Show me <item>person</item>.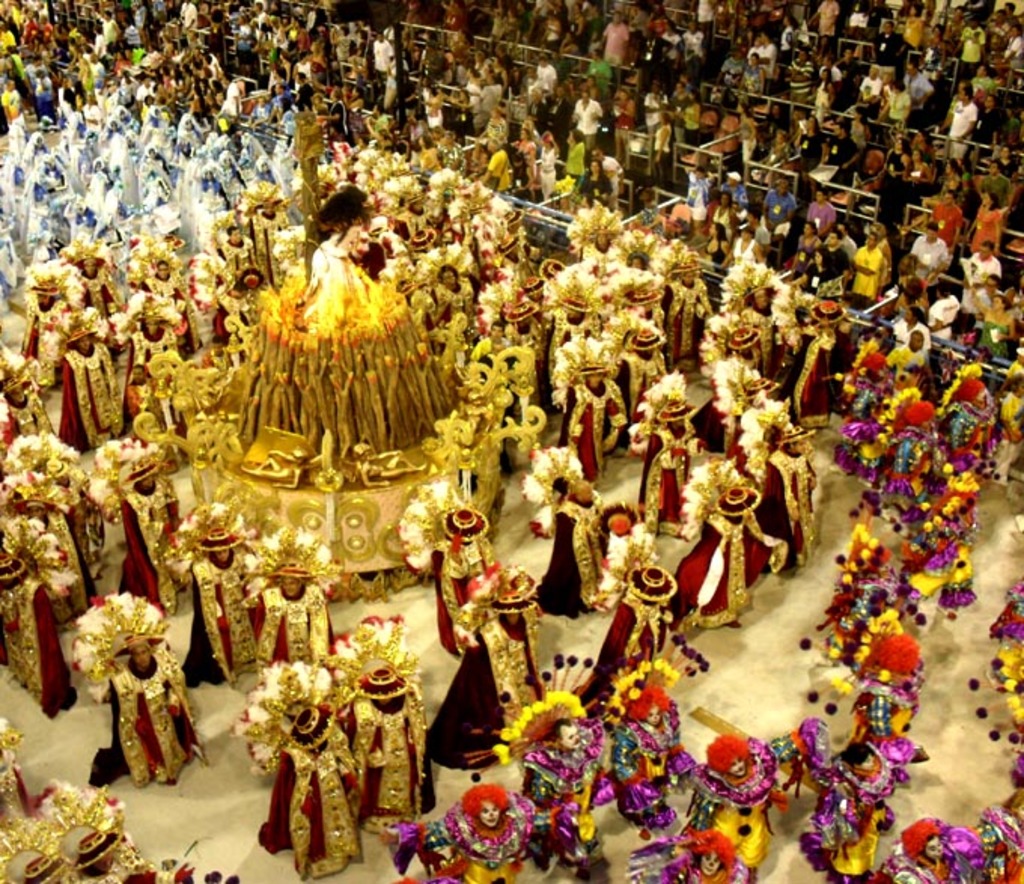
<item>person</item> is here: [left=479, top=140, right=514, bottom=184].
